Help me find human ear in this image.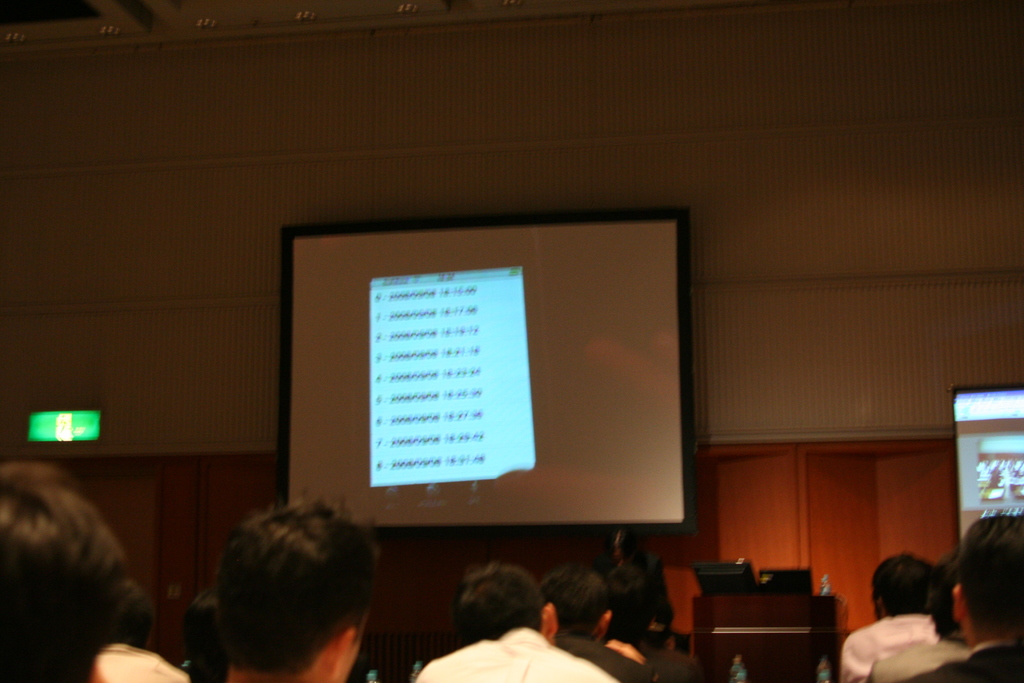
Found it: (543,599,559,638).
